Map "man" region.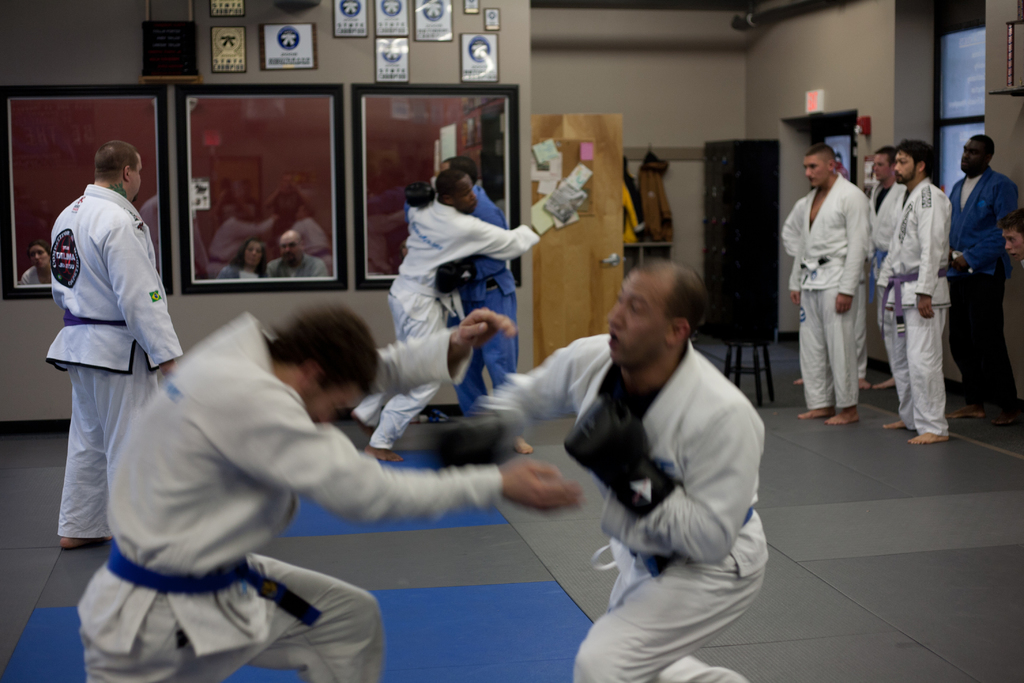
Mapped to l=998, t=215, r=1023, b=258.
